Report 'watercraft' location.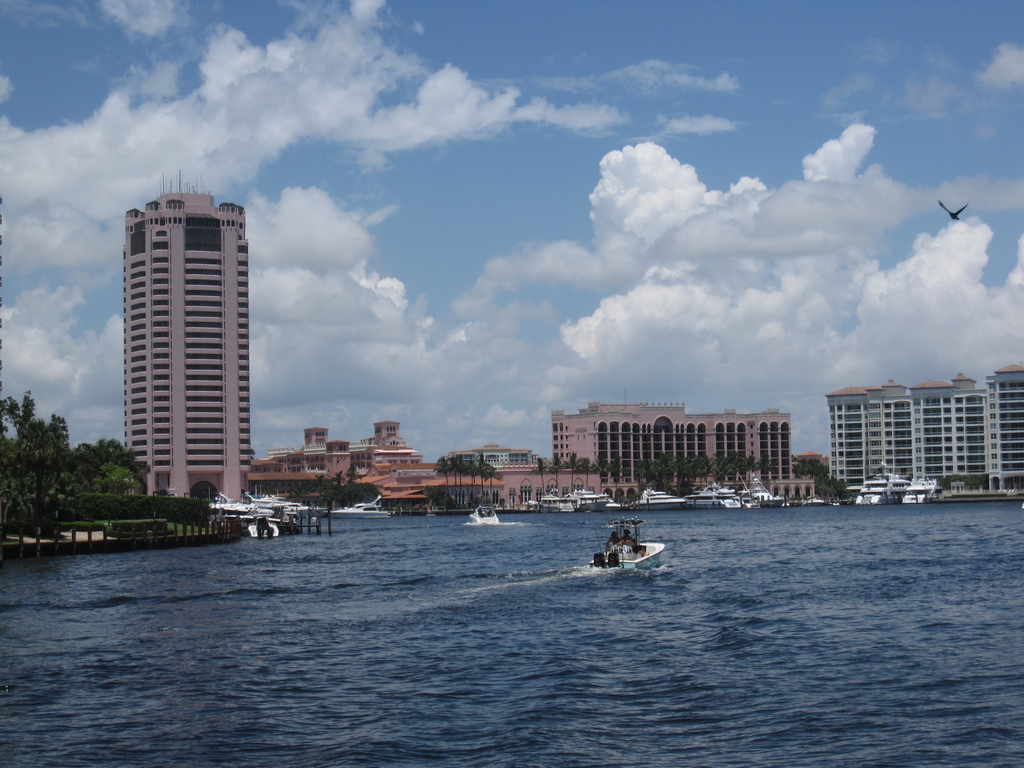
Report: rect(847, 476, 925, 504).
